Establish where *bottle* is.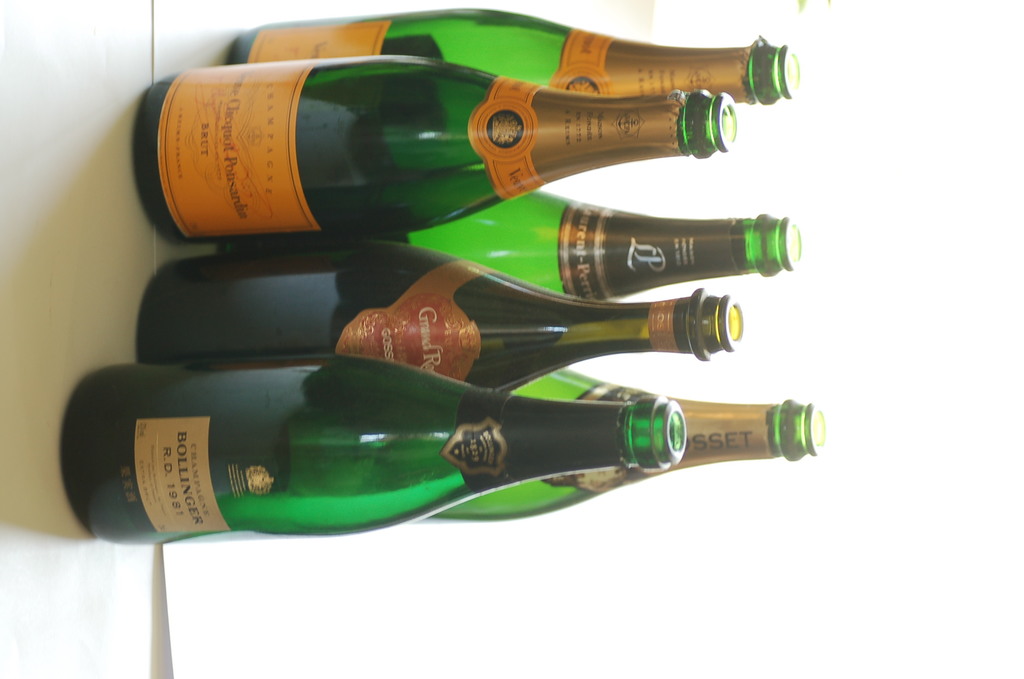
Established at (left=134, top=234, right=751, bottom=438).
